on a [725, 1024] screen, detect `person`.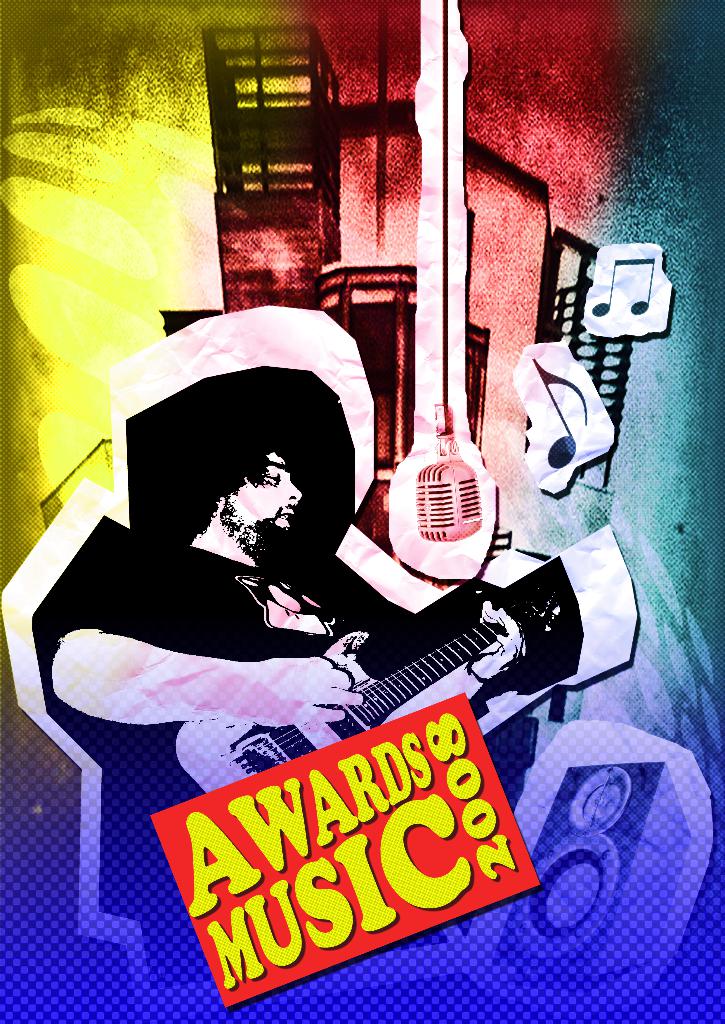
select_region(31, 440, 523, 986).
